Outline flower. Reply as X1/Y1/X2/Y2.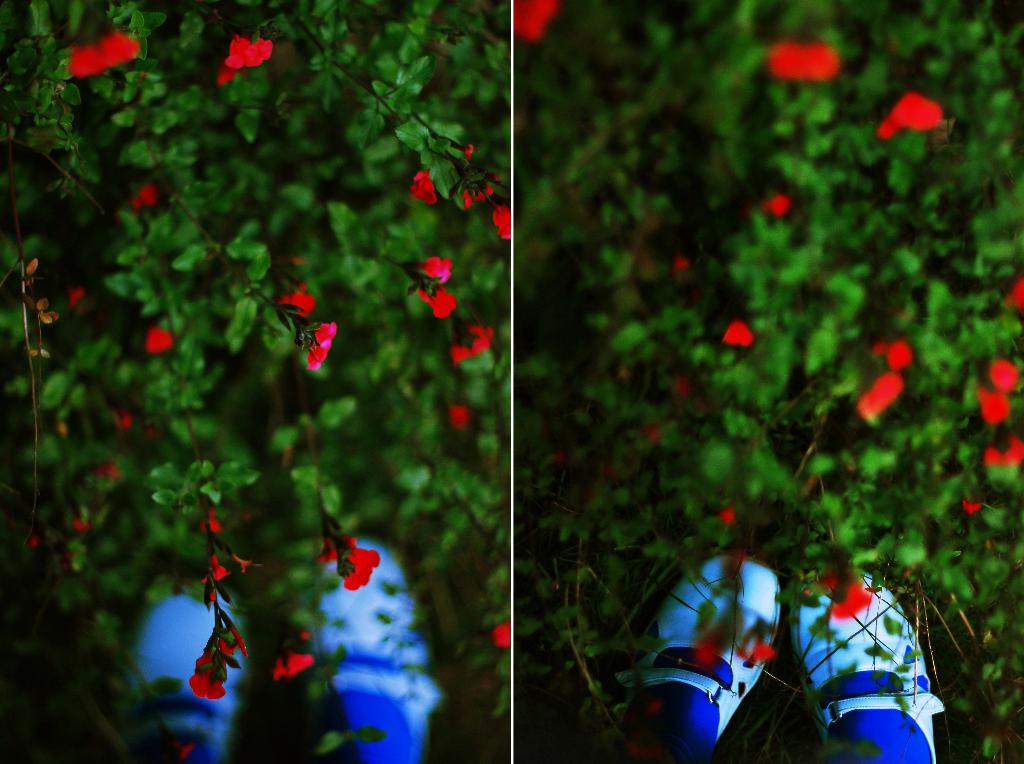
222/629/244/653.
